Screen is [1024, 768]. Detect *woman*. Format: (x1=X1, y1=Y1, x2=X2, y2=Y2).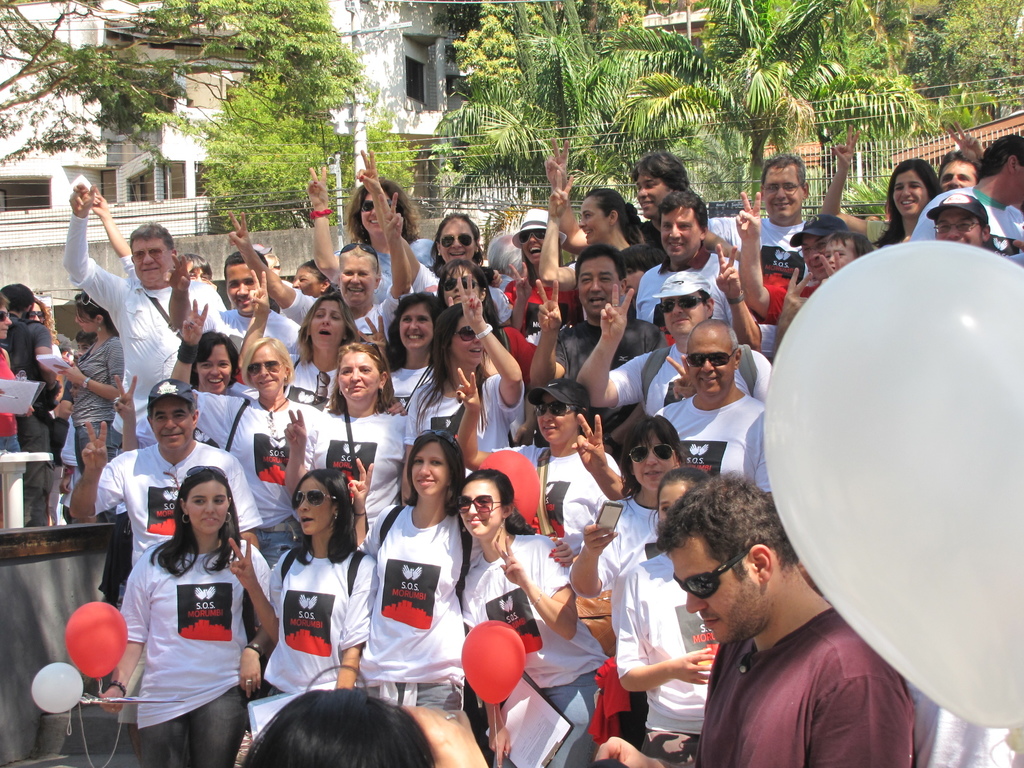
(x1=431, y1=212, x2=511, y2=330).
